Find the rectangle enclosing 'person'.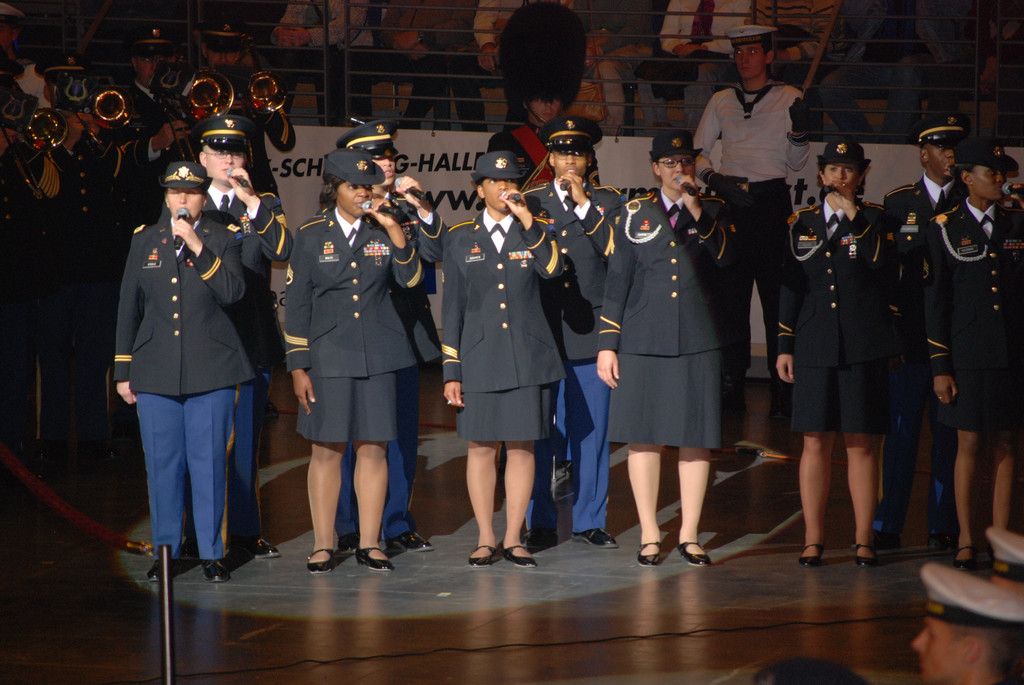
box=[275, 151, 433, 584].
